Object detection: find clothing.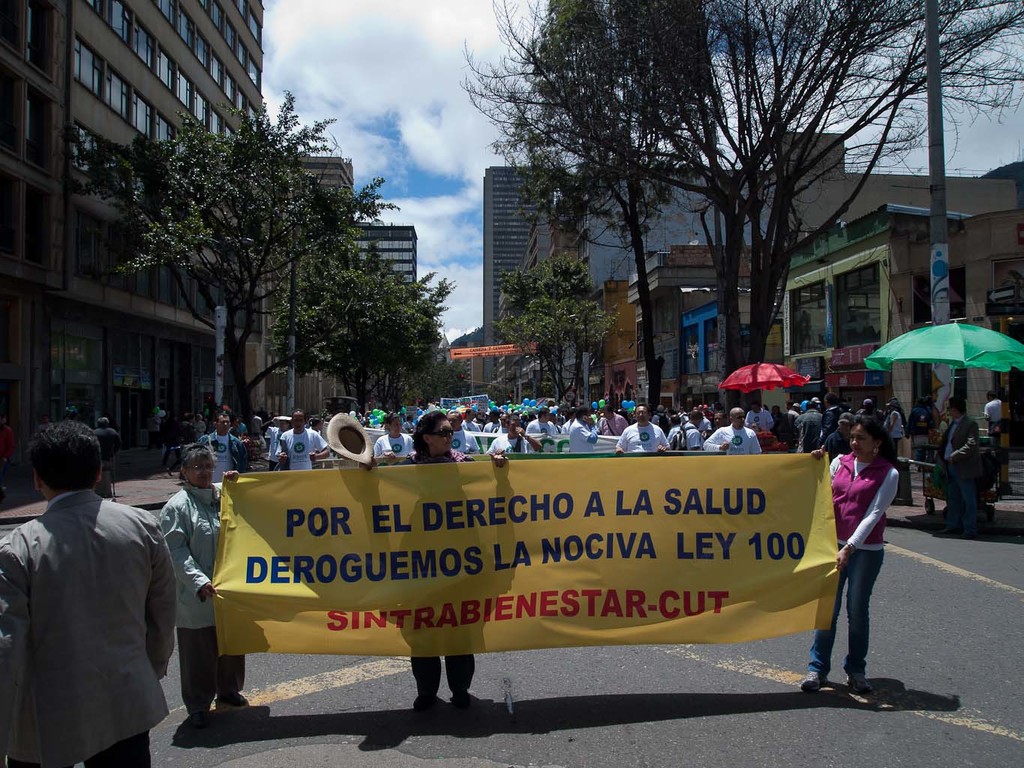
538 416 572 457.
